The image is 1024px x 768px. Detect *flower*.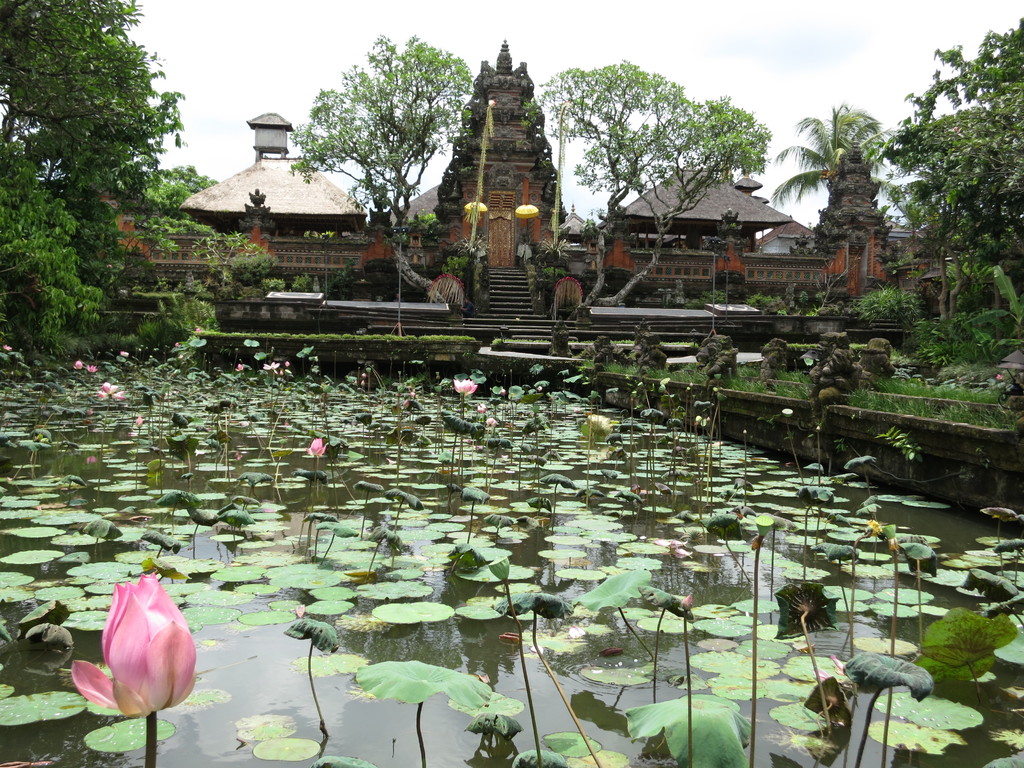
Detection: [x1=305, y1=438, x2=328, y2=457].
